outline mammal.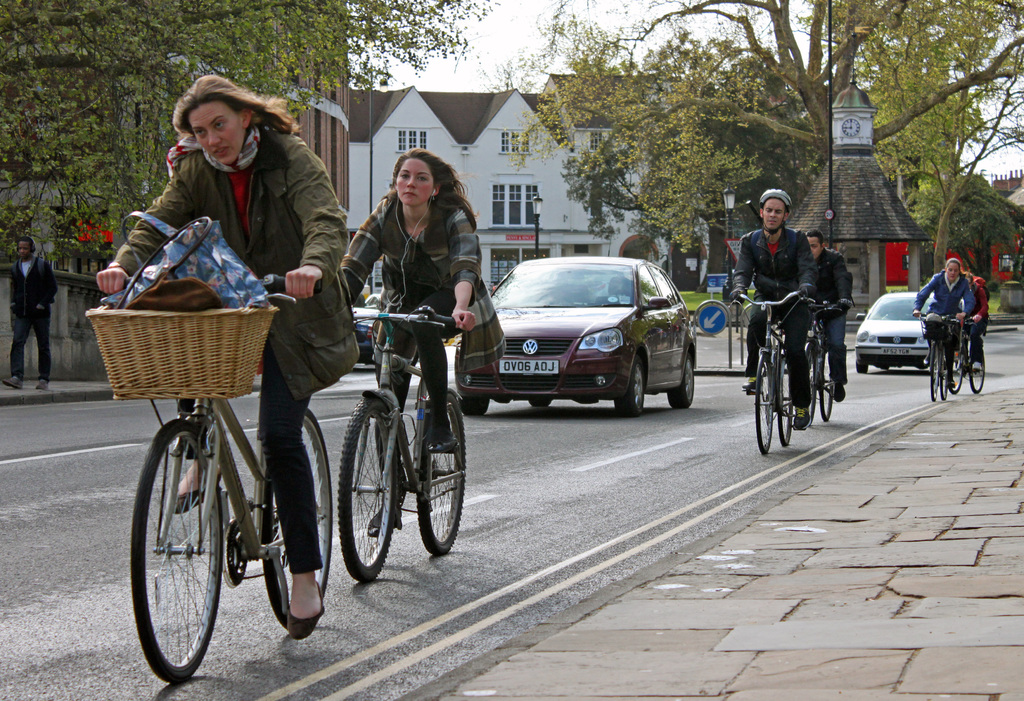
Outline: bbox=[7, 240, 57, 390].
